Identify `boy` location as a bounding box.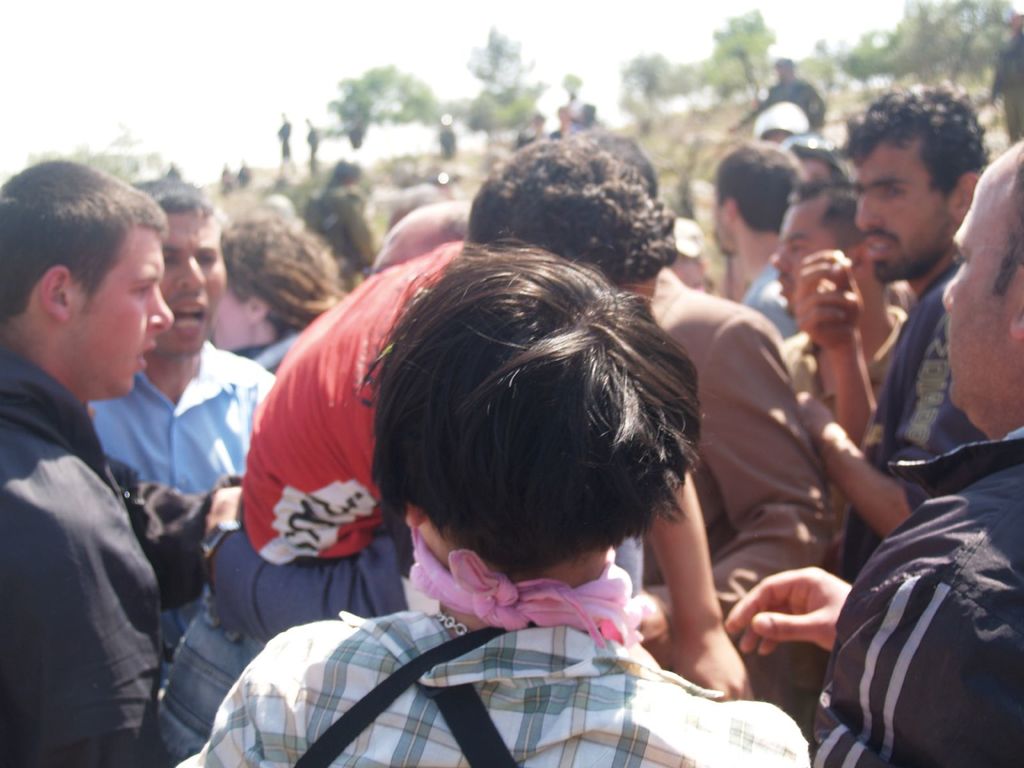
(left=0, top=156, right=243, bottom=767).
